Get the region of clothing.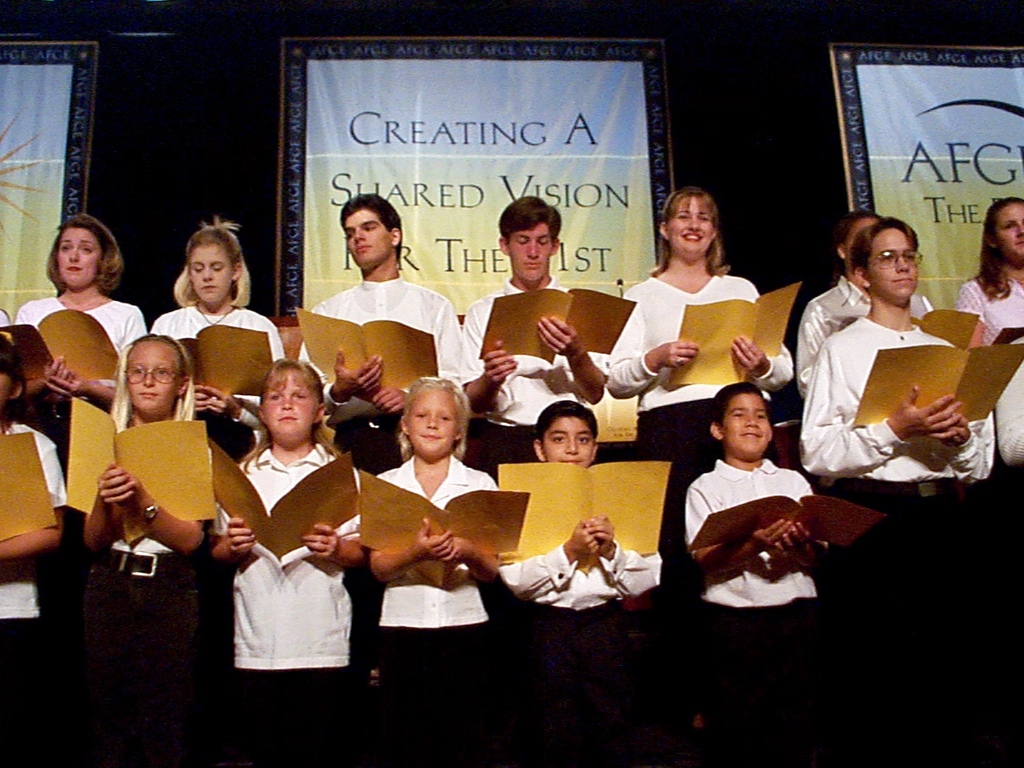
region(685, 453, 826, 762).
